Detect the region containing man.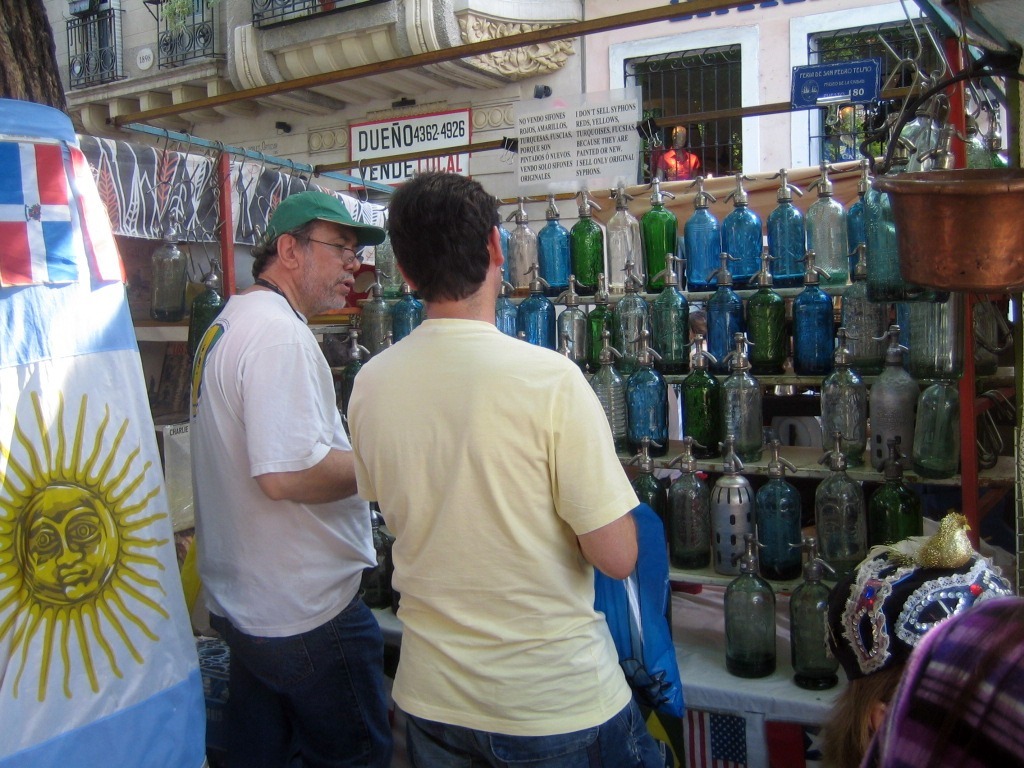
detection(343, 168, 658, 758).
